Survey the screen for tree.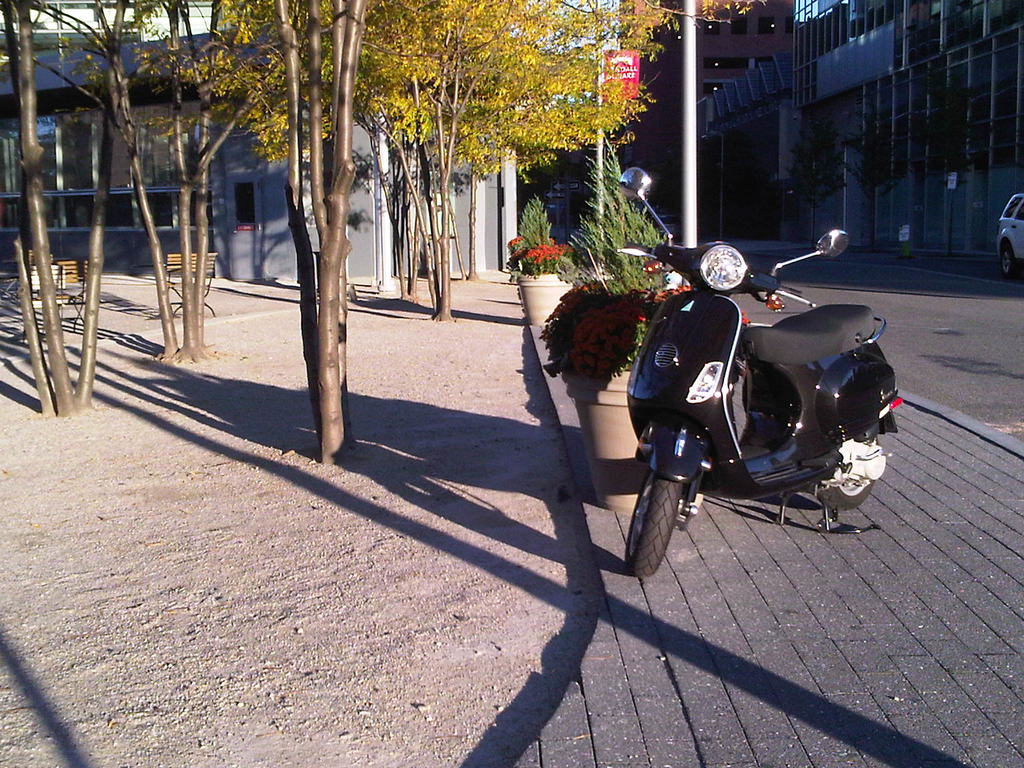
Survey found: select_region(912, 89, 1007, 265).
